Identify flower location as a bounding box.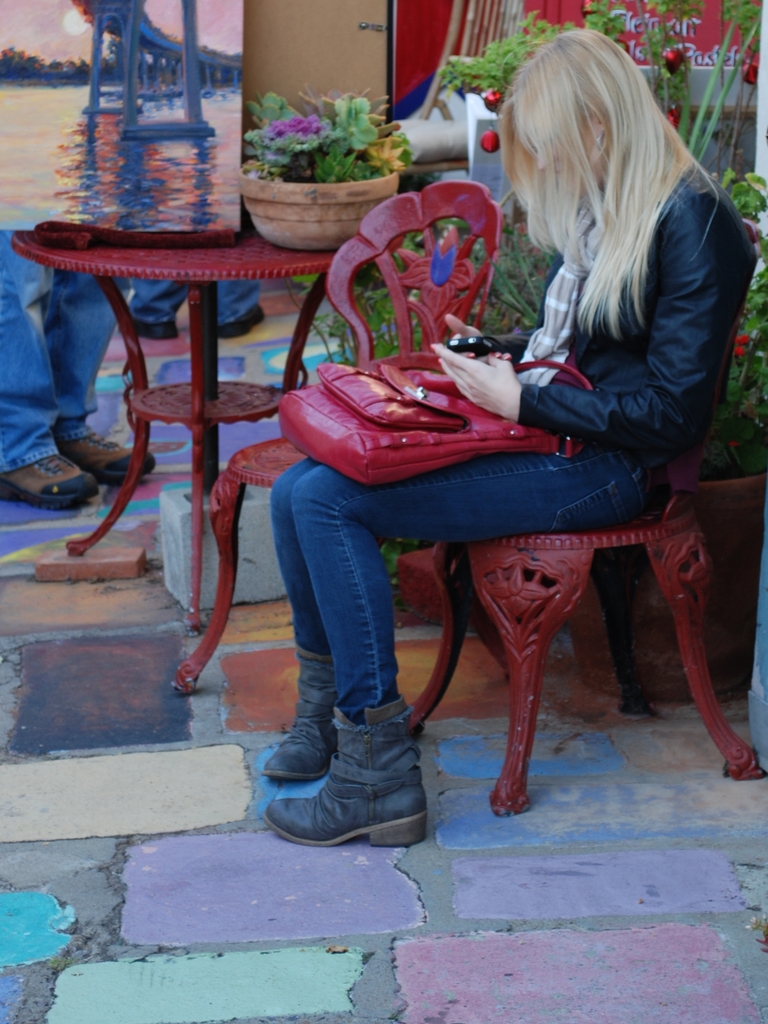
box(730, 332, 751, 356).
